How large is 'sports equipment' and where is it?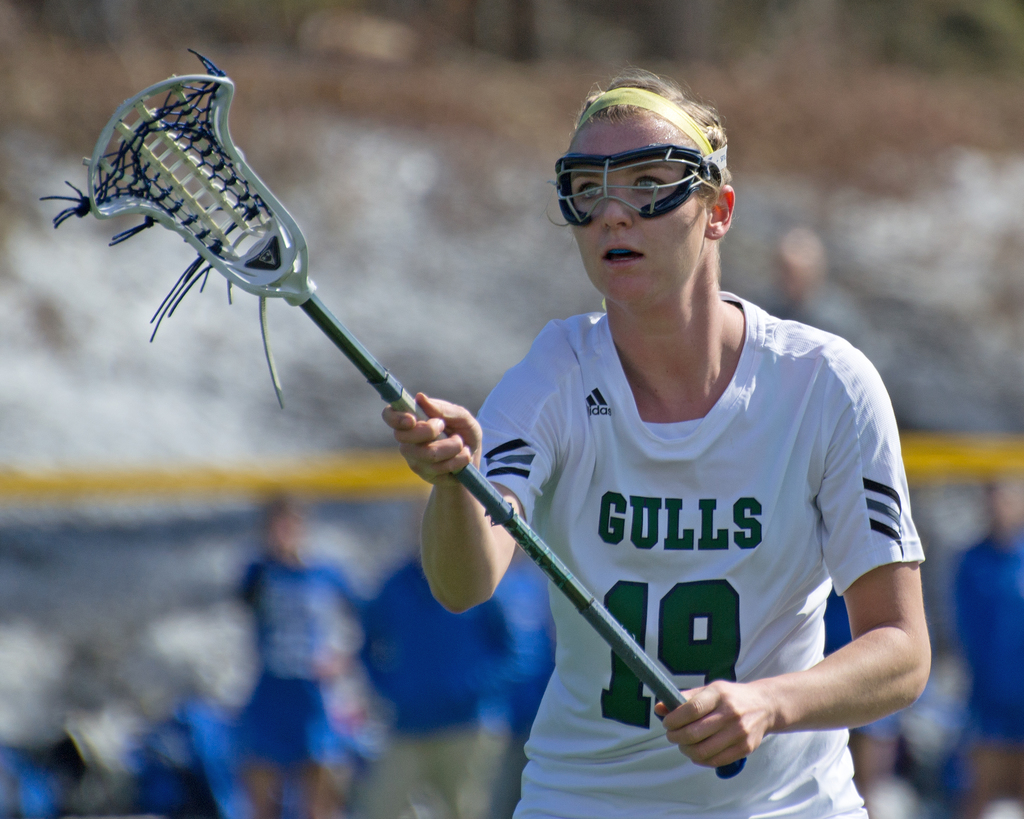
Bounding box: left=543, top=136, right=733, bottom=233.
